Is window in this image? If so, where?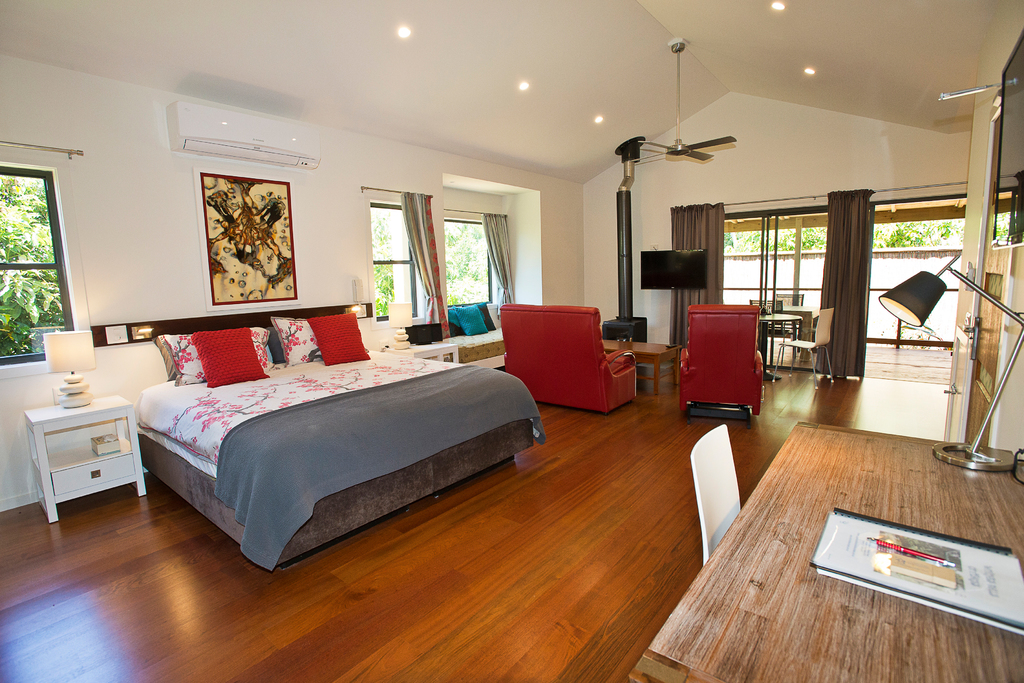
Yes, at bbox(367, 203, 420, 315).
